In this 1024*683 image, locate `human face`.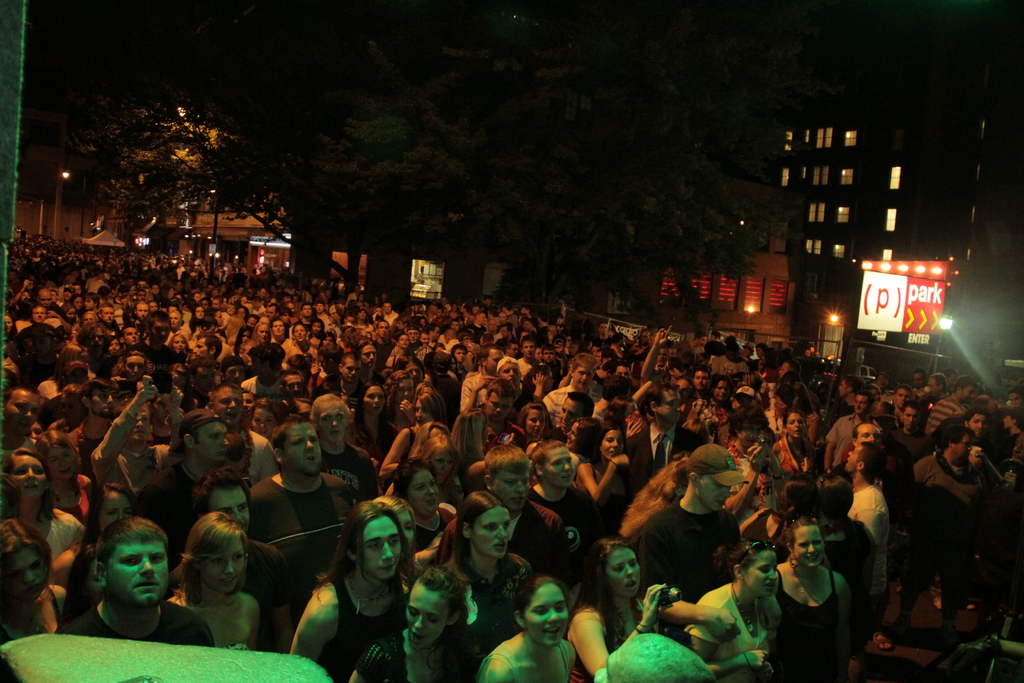
Bounding box: detection(781, 408, 806, 440).
